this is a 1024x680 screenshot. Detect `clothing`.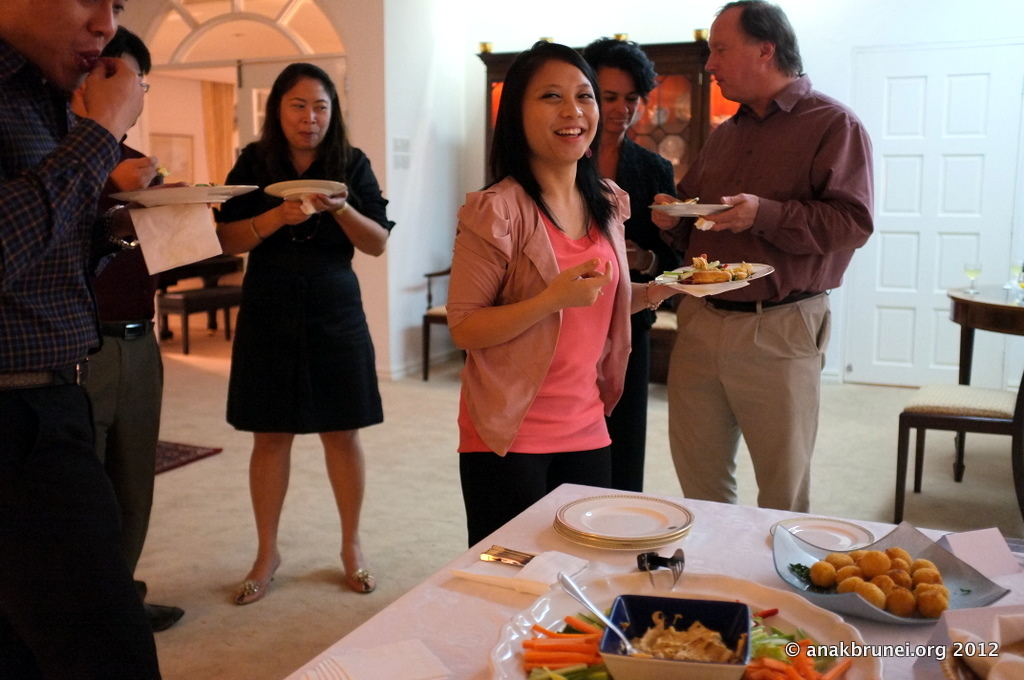
x1=0, y1=41, x2=159, y2=679.
